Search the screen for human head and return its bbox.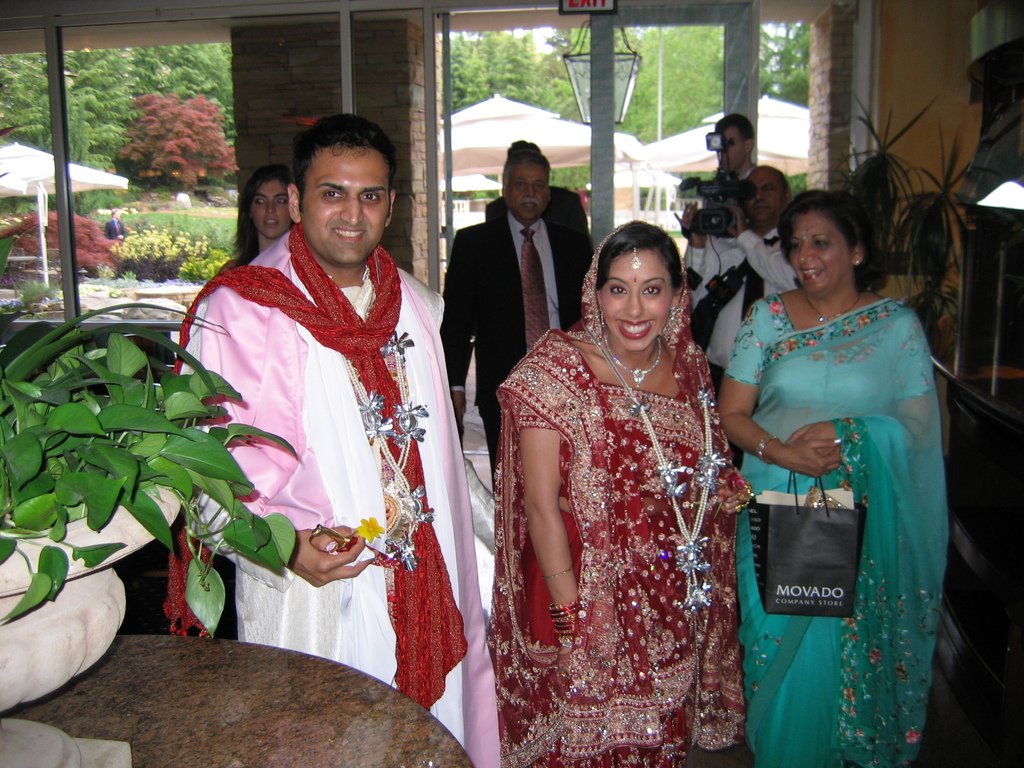
Found: l=505, t=138, r=540, b=157.
